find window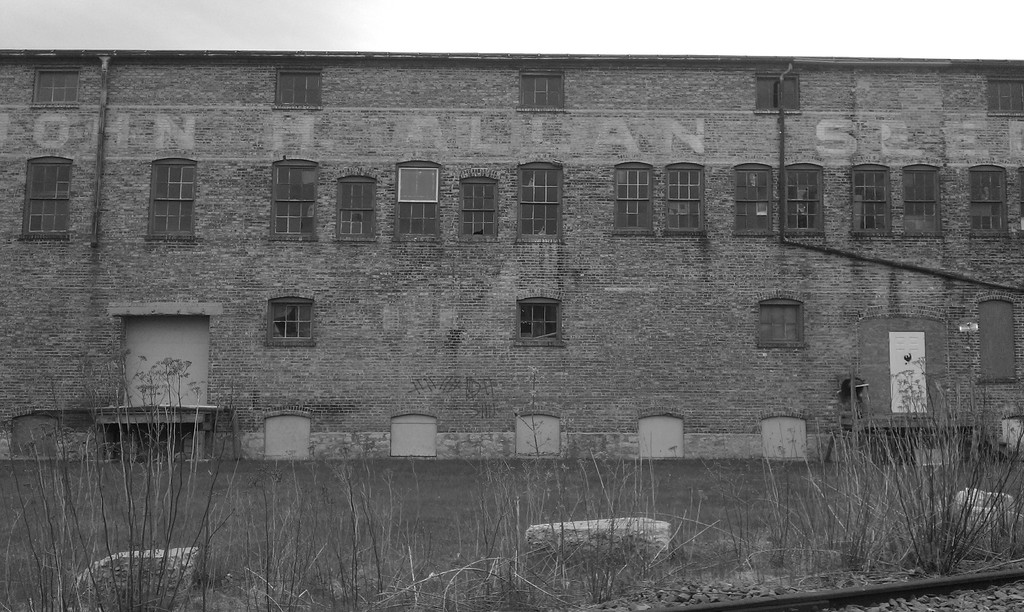
{"x1": 273, "y1": 70, "x2": 324, "y2": 117}
